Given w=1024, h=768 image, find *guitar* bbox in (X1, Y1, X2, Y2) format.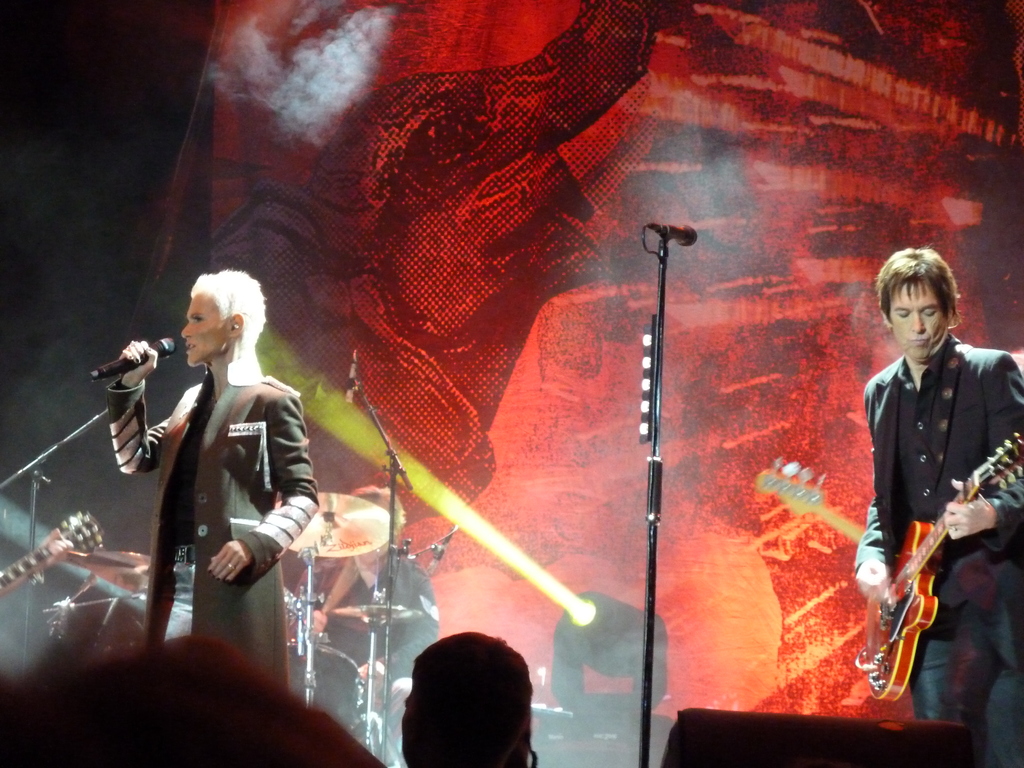
(862, 430, 1023, 699).
